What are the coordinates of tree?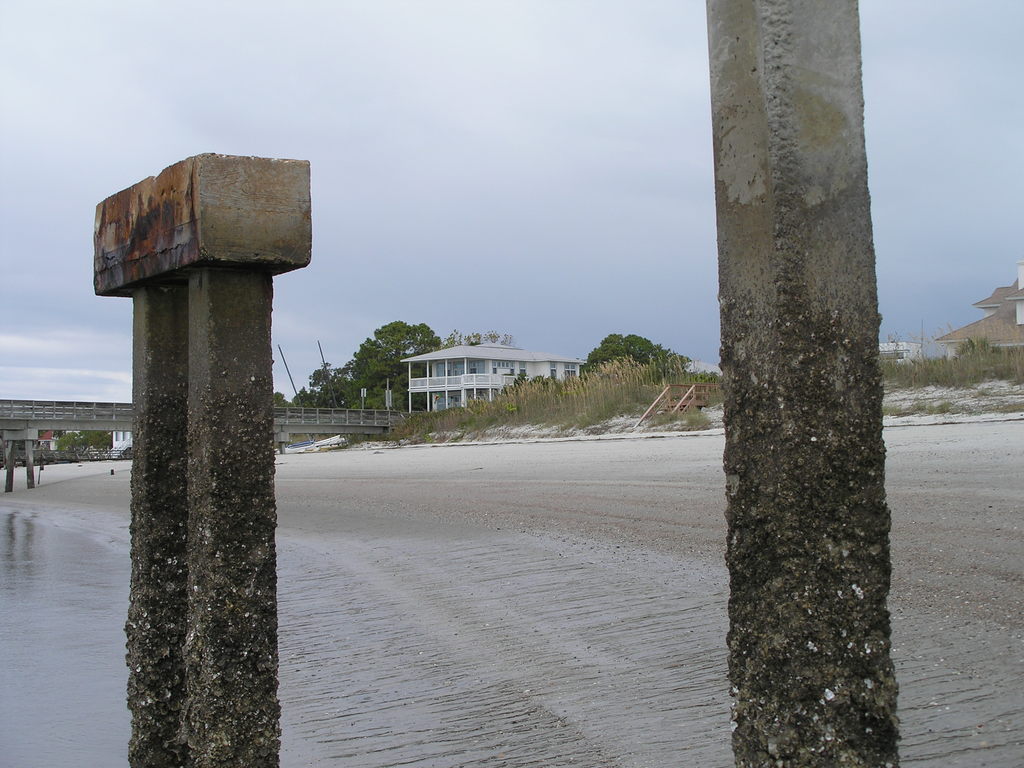
351,321,439,410.
